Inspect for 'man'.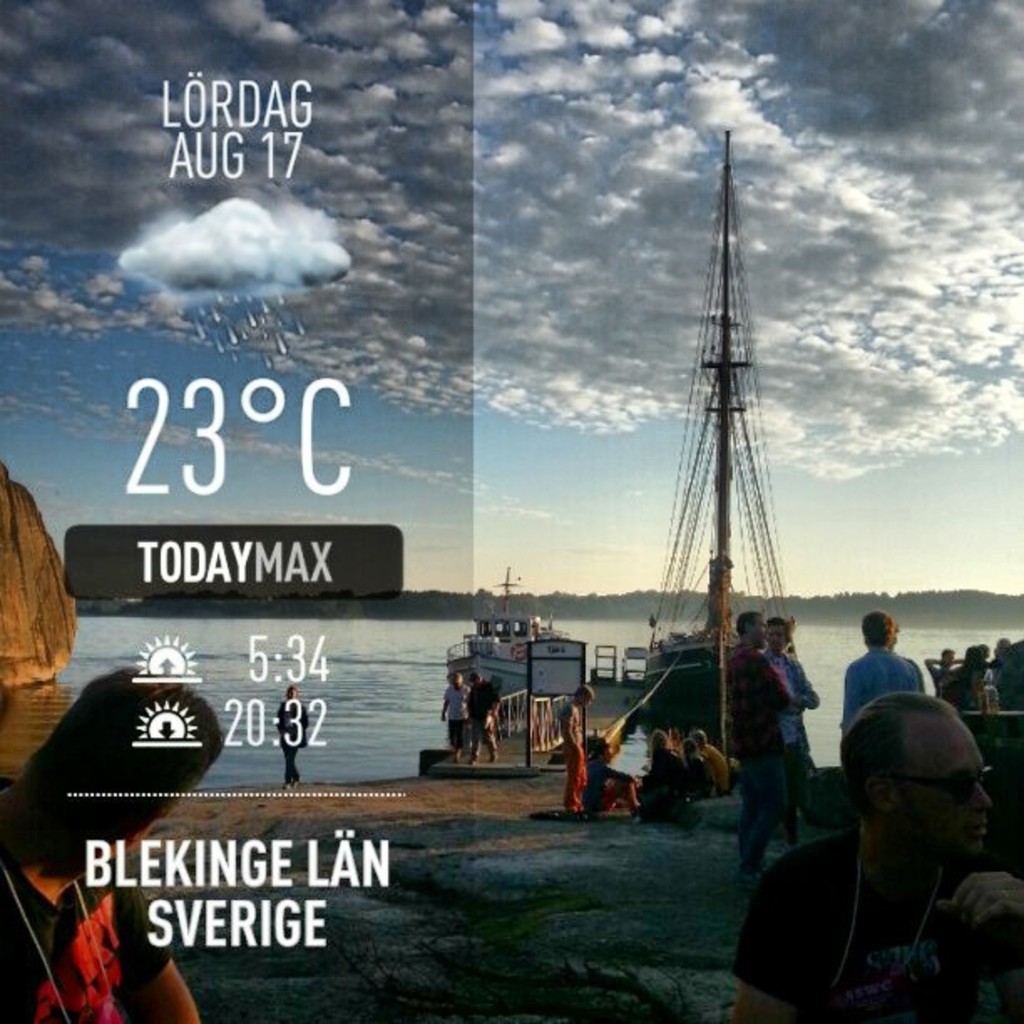
Inspection: [x1=0, y1=673, x2=202, y2=1022].
